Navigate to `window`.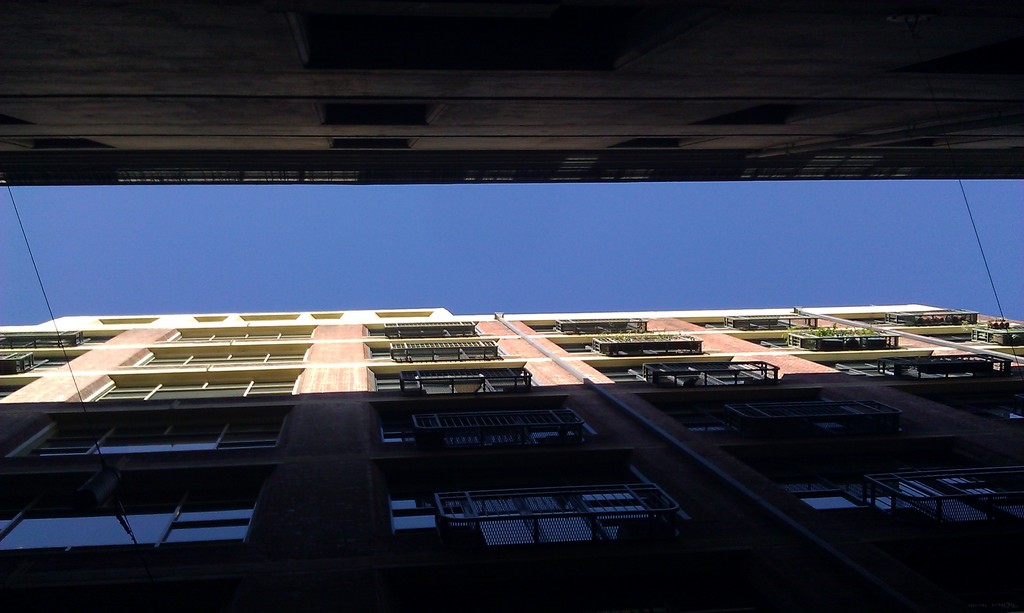
Navigation target: region(94, 315, 156, 326).
